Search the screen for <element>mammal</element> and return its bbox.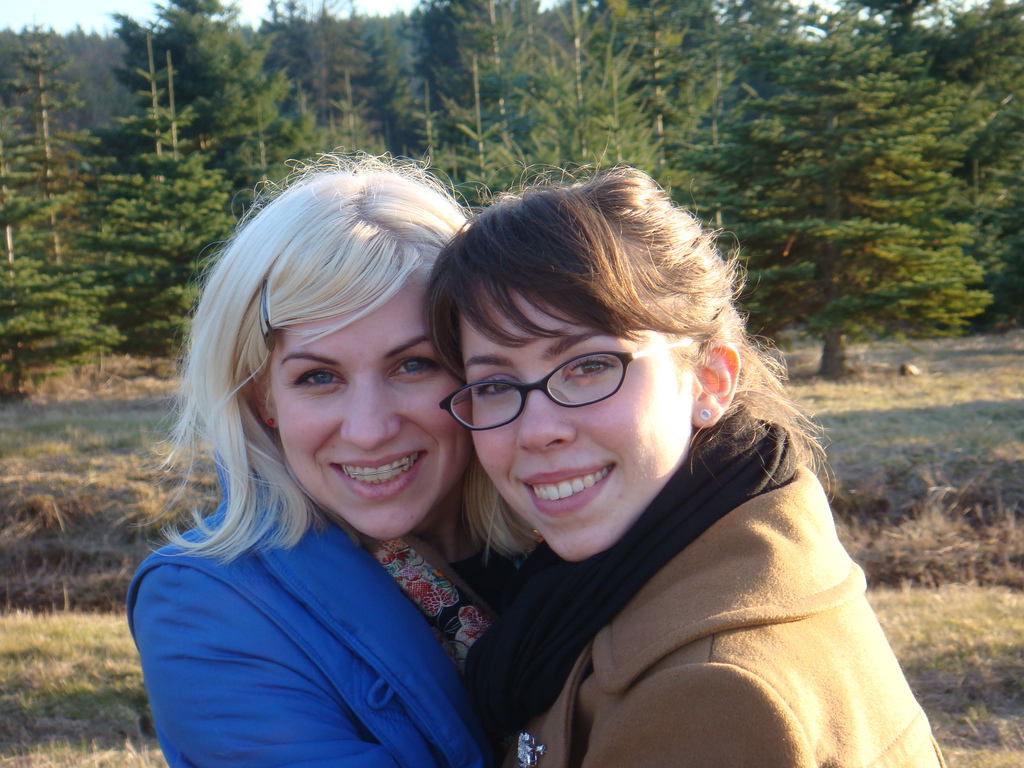
Found: [110,143,571,747].
